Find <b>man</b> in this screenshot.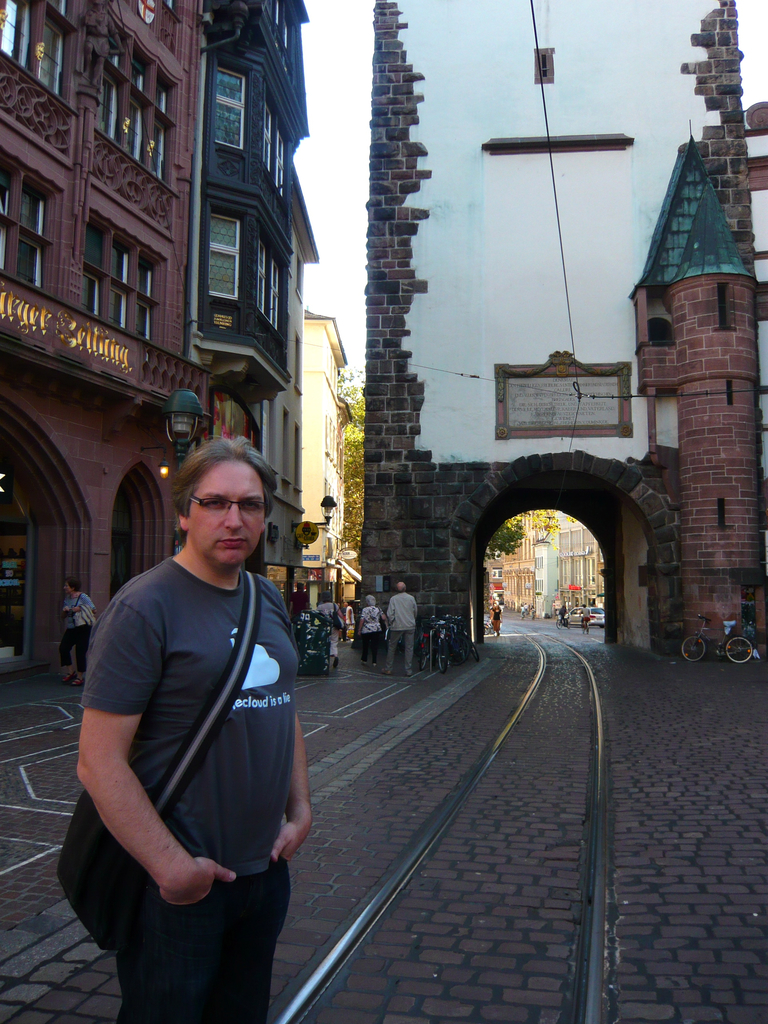
The bounding box for <b>man</b> is box=[70, 433, 307, 1023].
